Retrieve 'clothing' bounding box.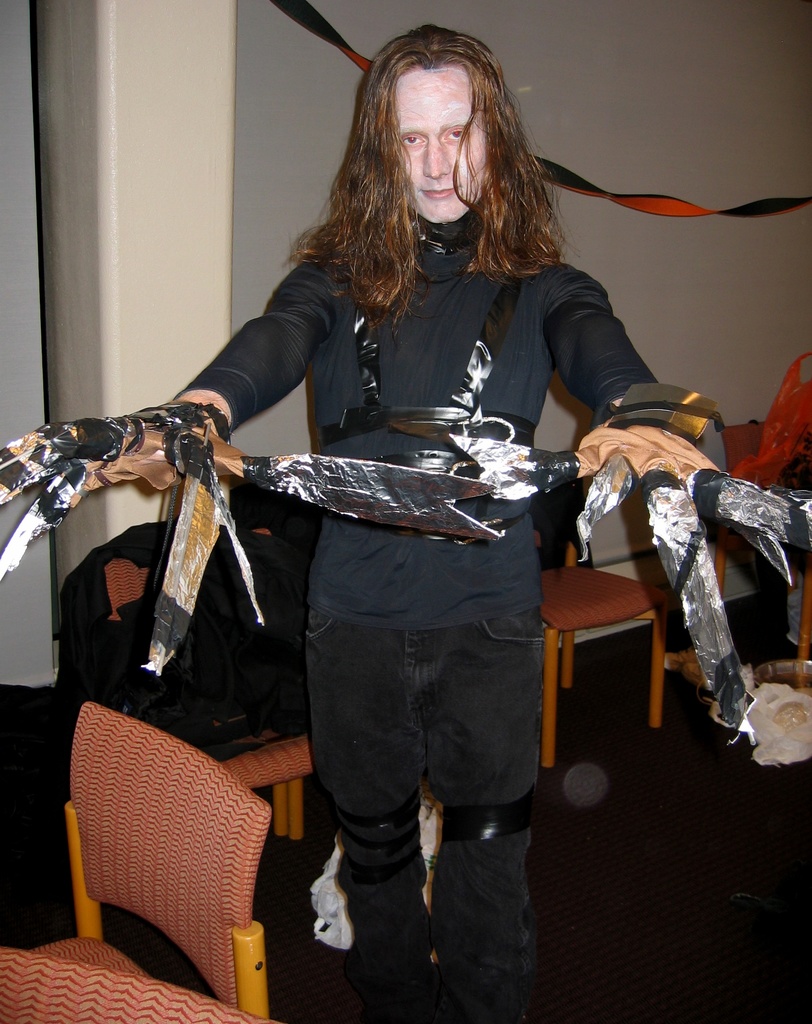
Bounding box: l=184, t=220, r=659, b=636.
